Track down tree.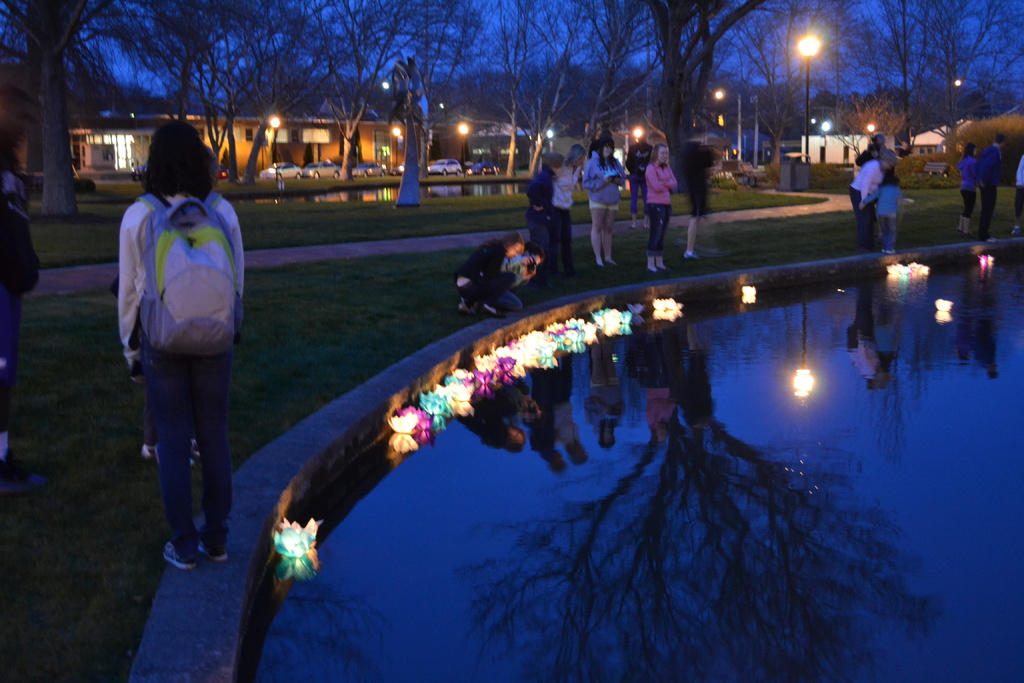
Tracked to 111,0,284,122.
